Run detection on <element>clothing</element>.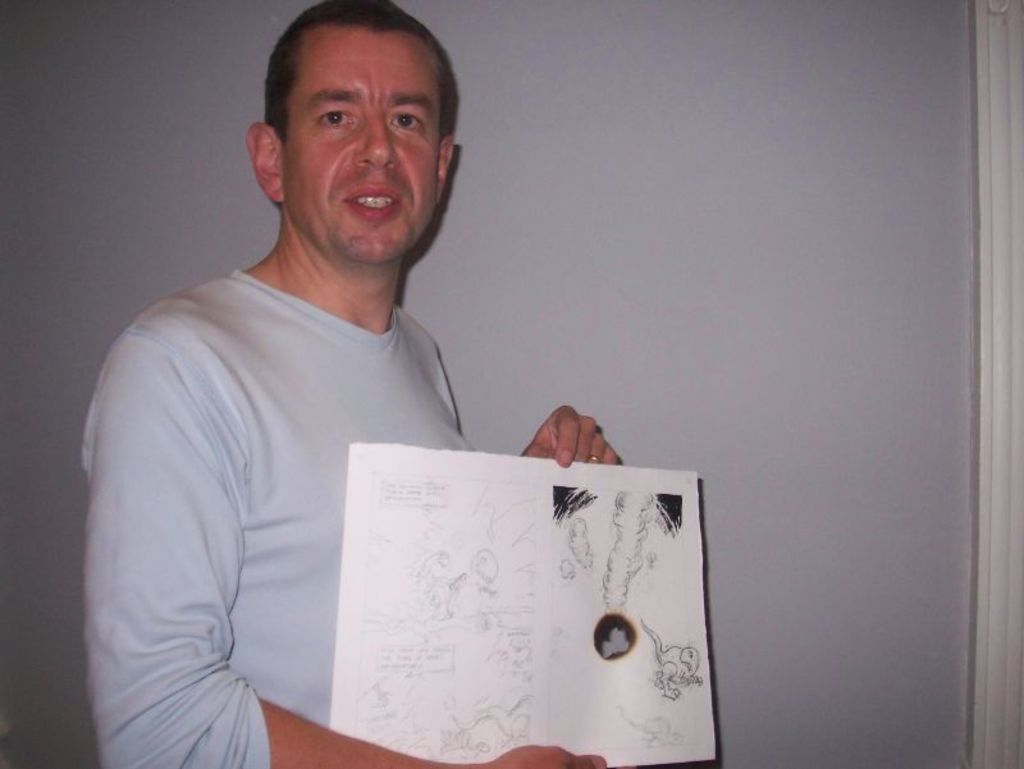
Result: pyautogui.locateOnScreen(76, 188, 499, 766).
